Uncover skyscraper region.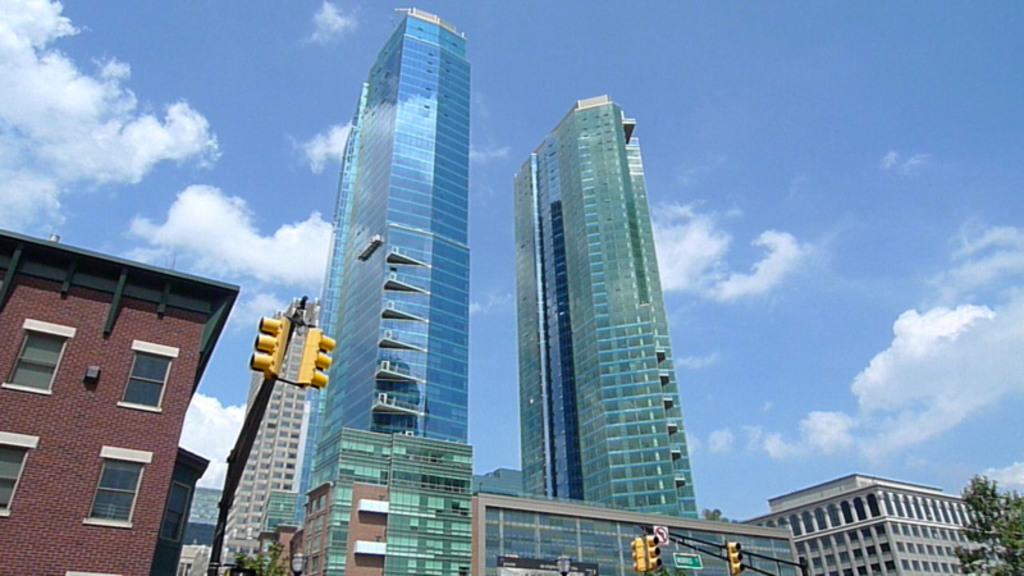
Uncovered: [x1=463, y1=92, x2=827, y2=575].
